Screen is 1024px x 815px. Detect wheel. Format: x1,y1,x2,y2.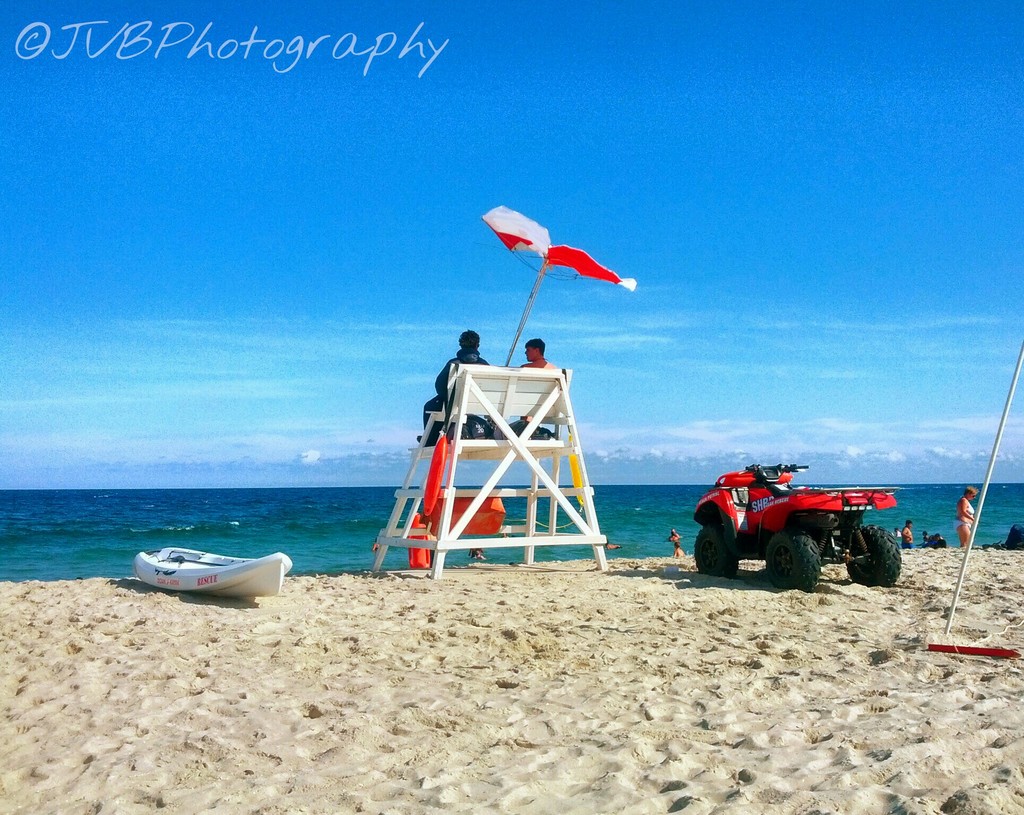
840,524,909,589.
